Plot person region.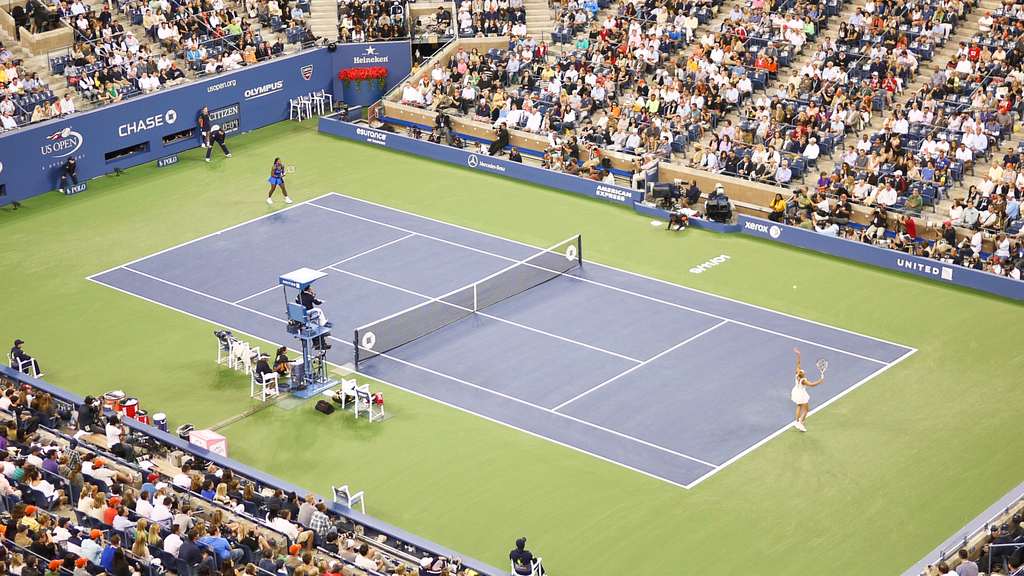
Plotted at 548,1,607,47.
